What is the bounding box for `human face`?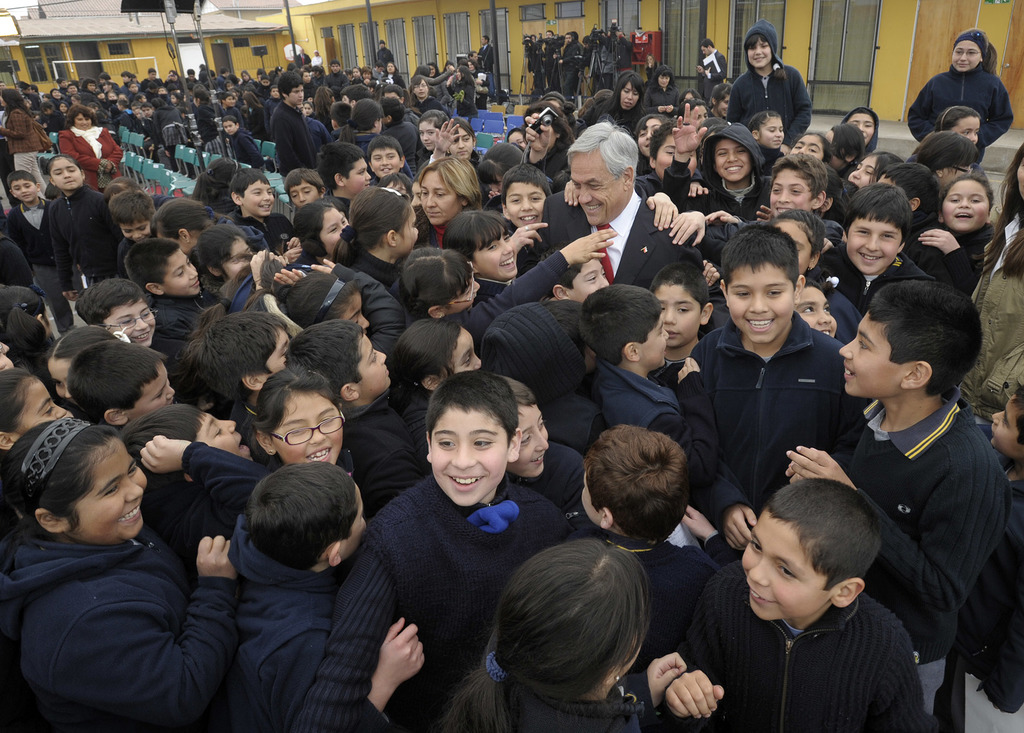
detection(262, 80, 269, 86).
